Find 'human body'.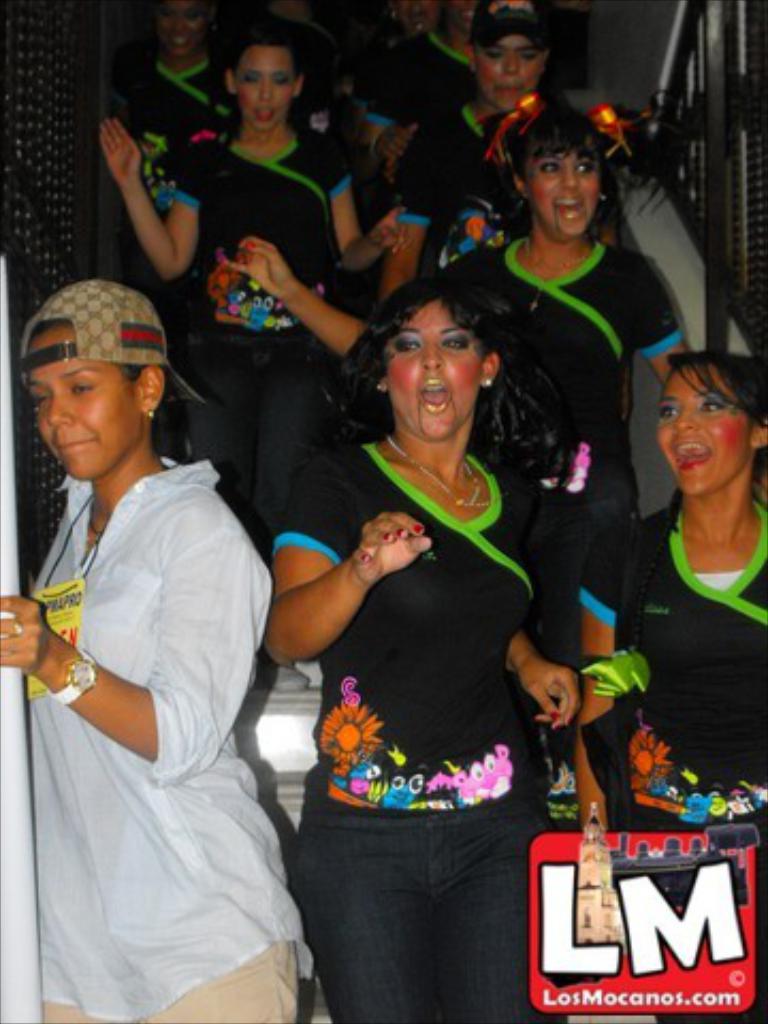
(578, 333, 766, 866).
